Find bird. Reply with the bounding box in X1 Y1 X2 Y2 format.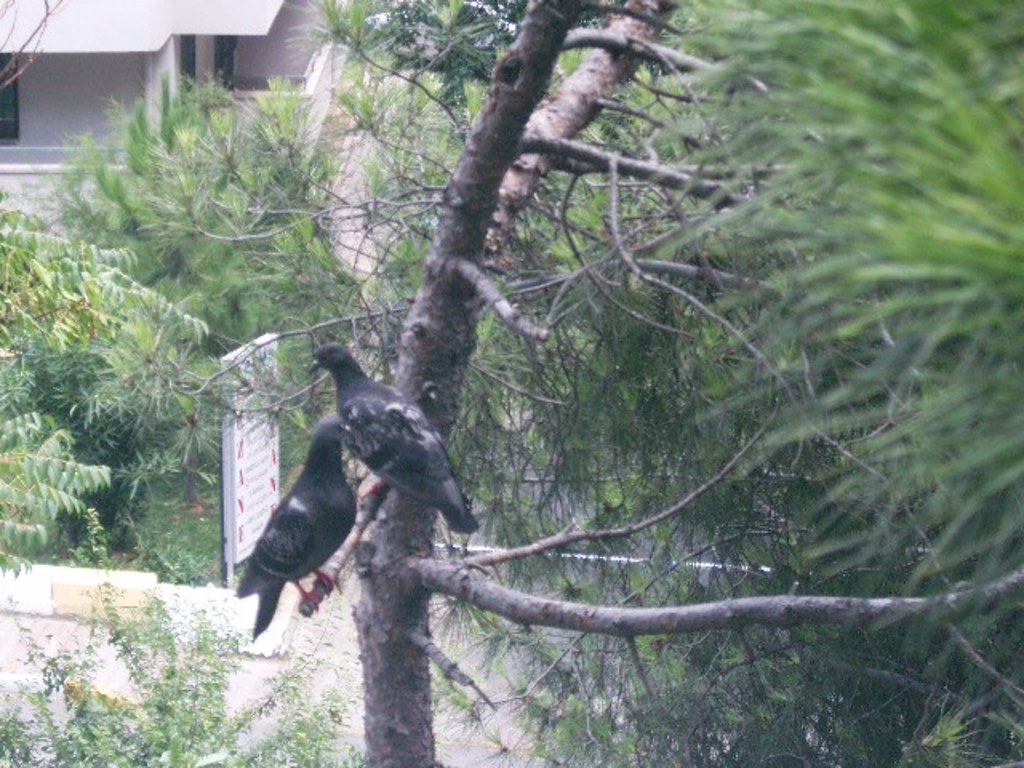
304 334 483 531.
